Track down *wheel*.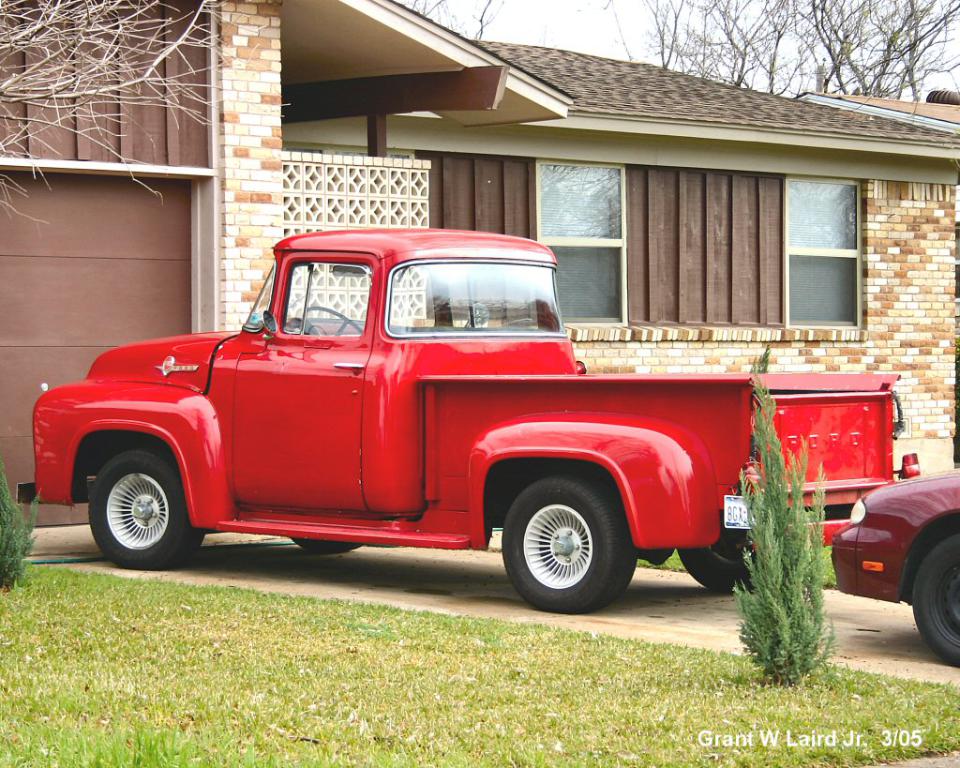
Tracked to bbox=[81, 450, 208, 570].
